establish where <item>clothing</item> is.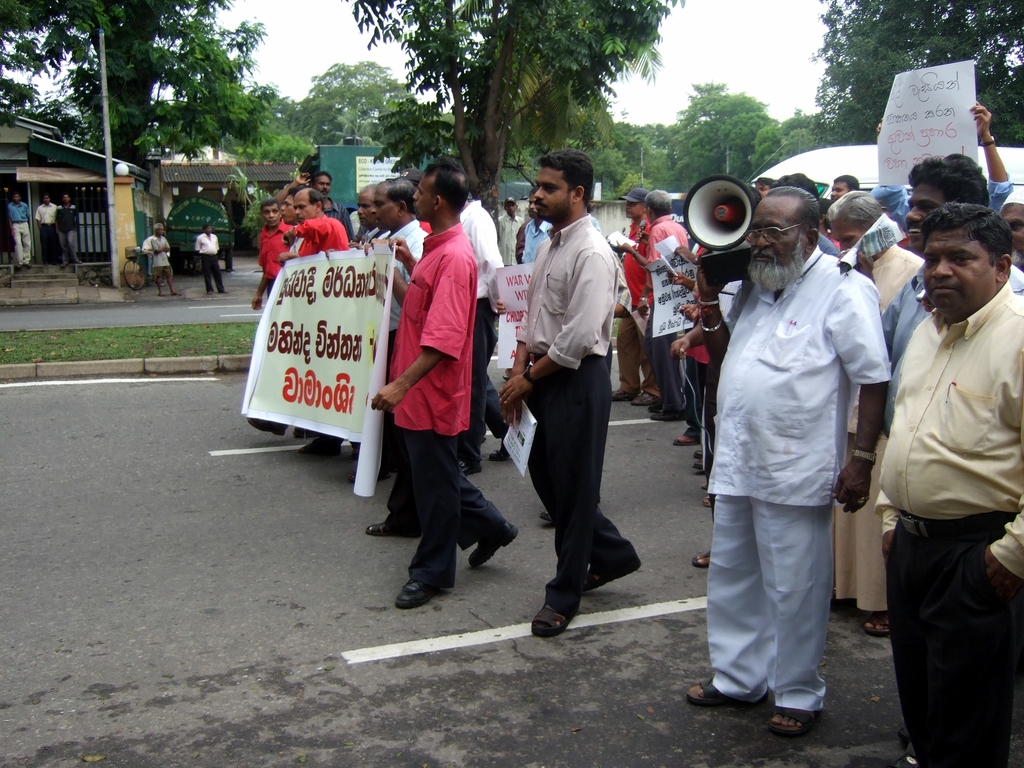
Established at (709,244,890,717).
